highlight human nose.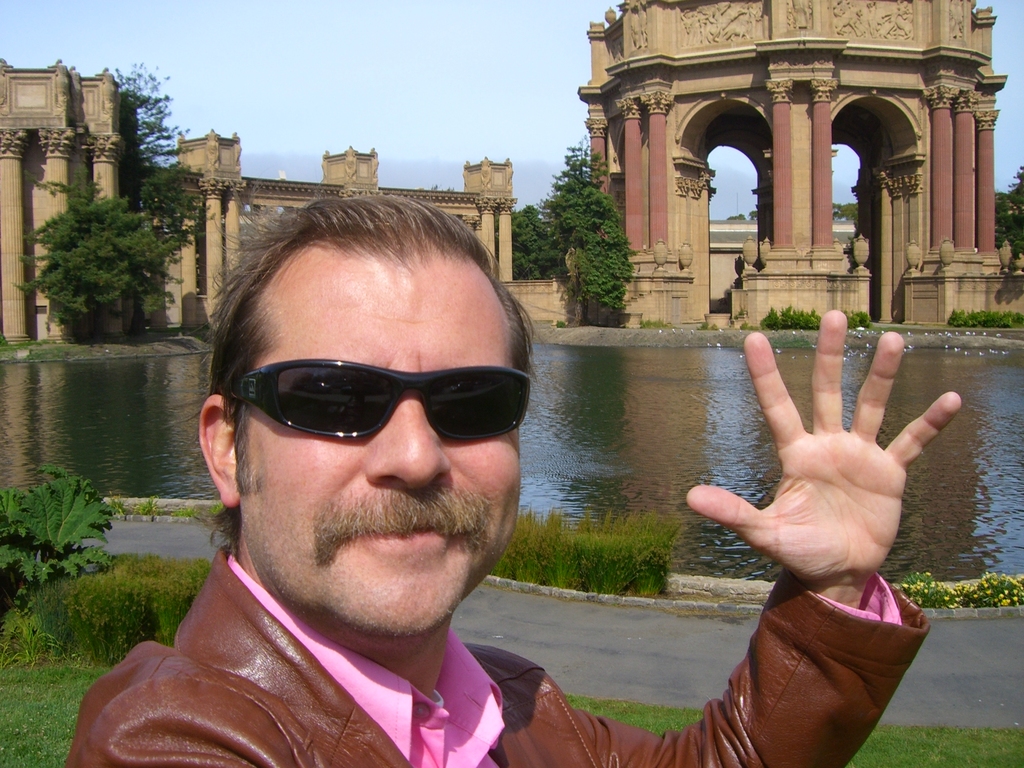
Highlighted region: x1=363, y1=393, x2=448, y2=490.
